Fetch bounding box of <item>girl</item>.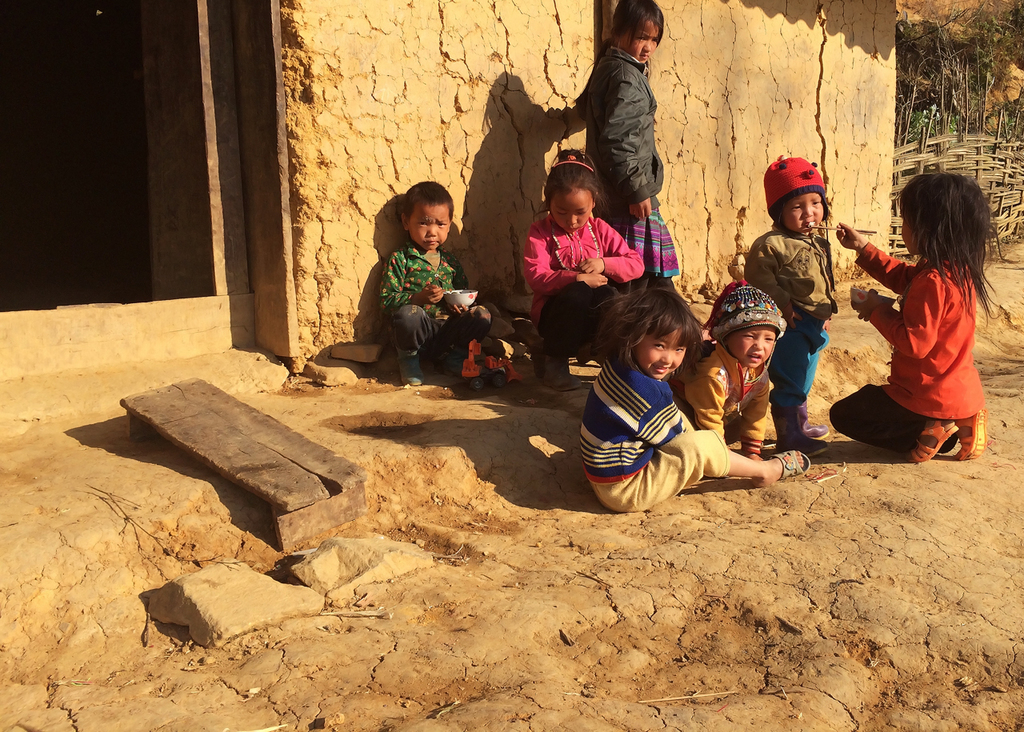
Bbox: [829, 174, 1005, 461].
